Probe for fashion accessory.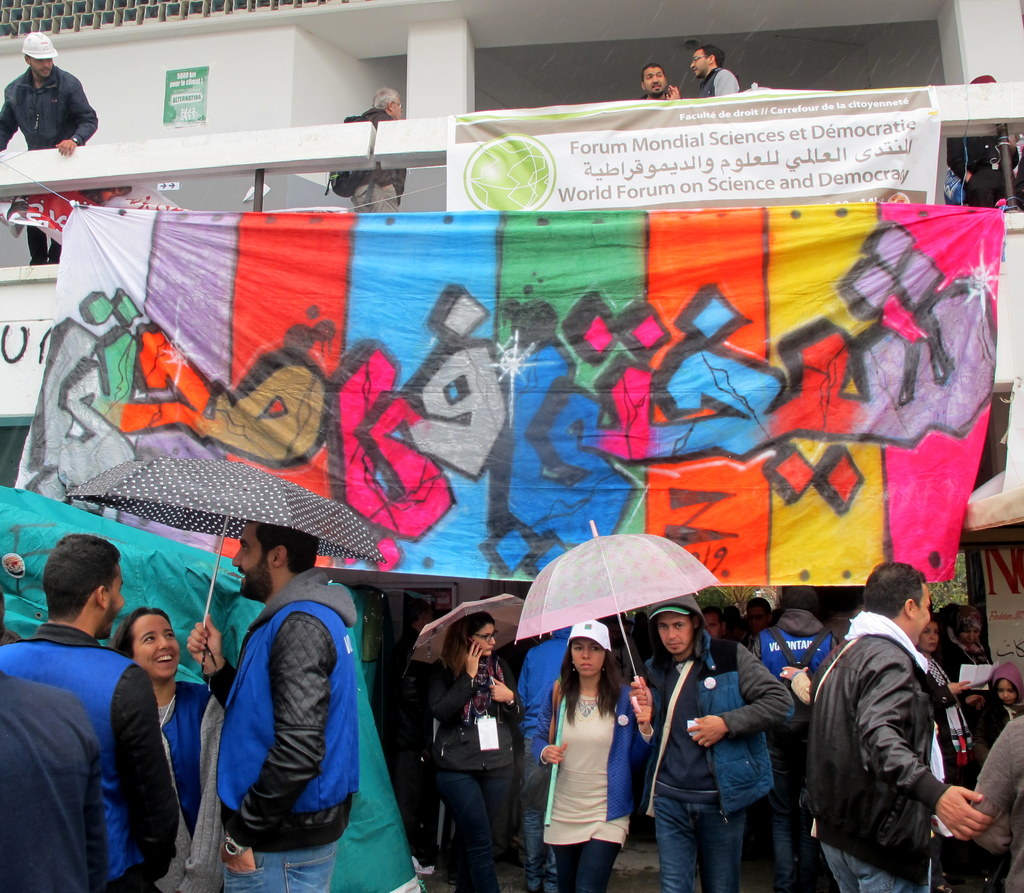
Probe result: region(29, 257, 45, 265).
